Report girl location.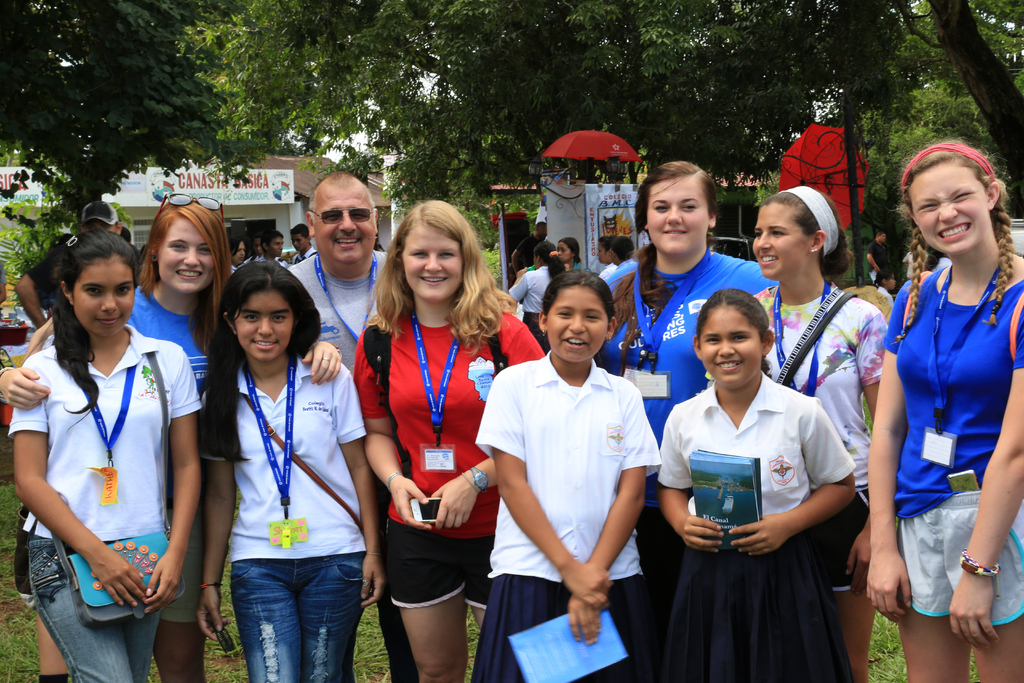
Report: rect(465, 270, 666, 682).
